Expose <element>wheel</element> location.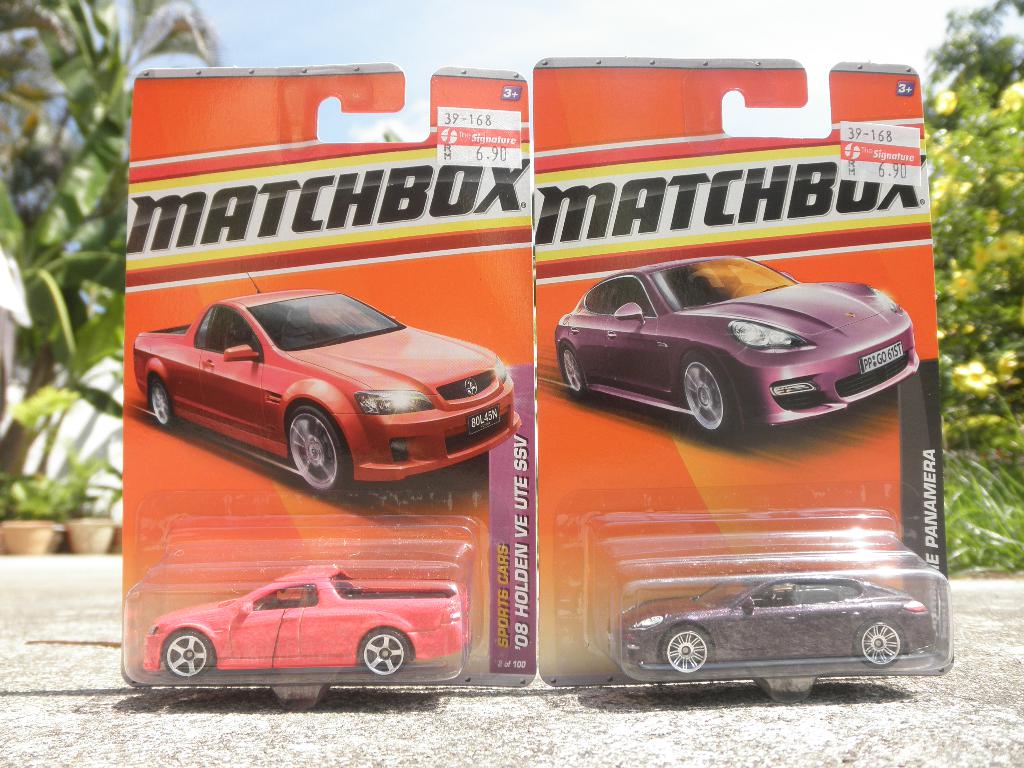
Exposed at l=159, t=627, r=216, b=684.
